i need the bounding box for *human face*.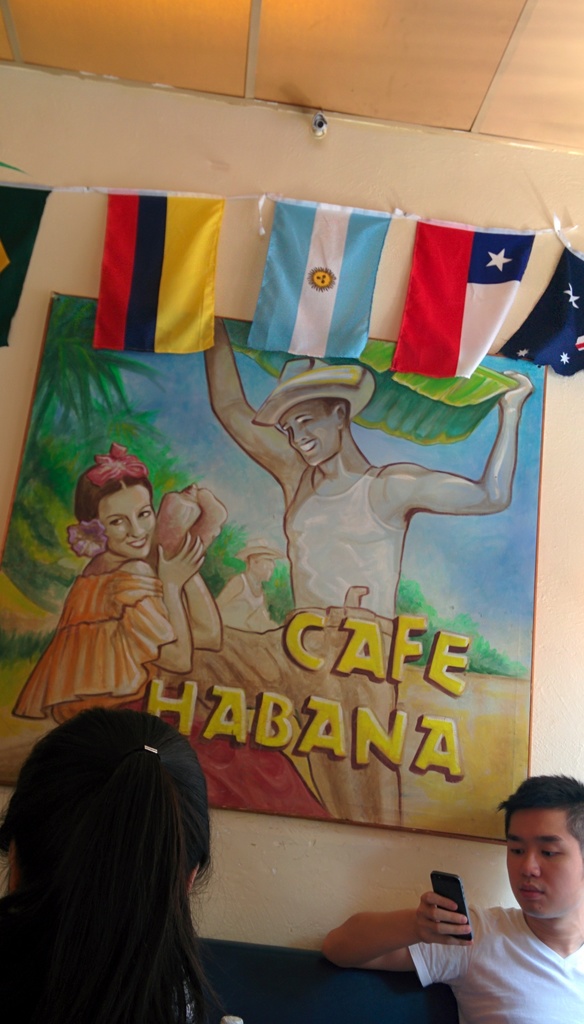
Here it is: 275 391 343 472.
